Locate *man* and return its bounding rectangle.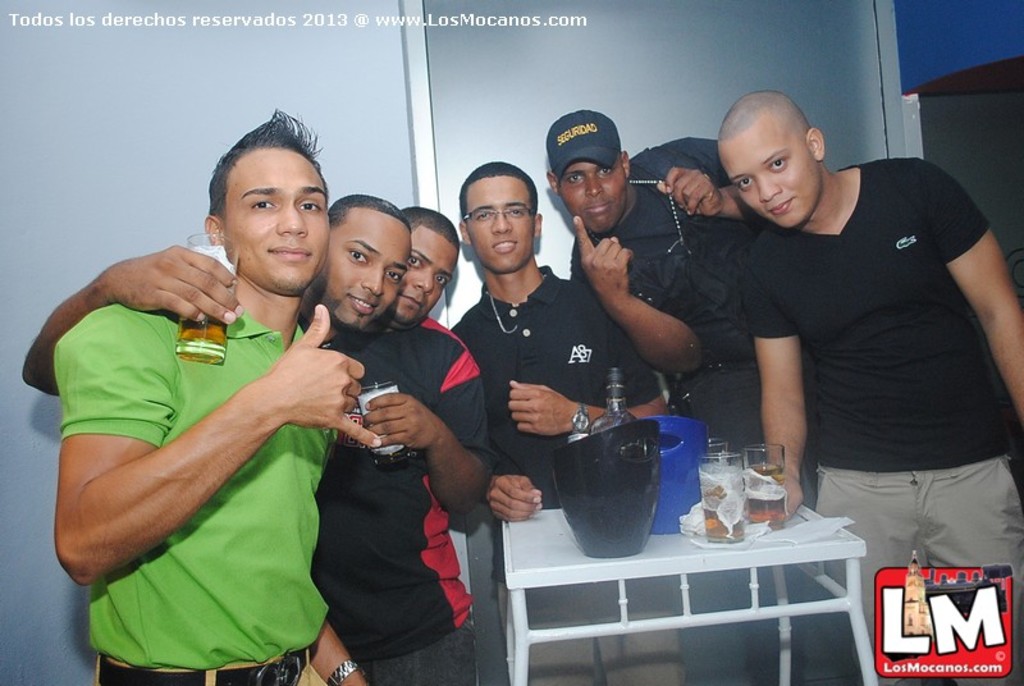
bbox=(451, 157, 680, 685).
